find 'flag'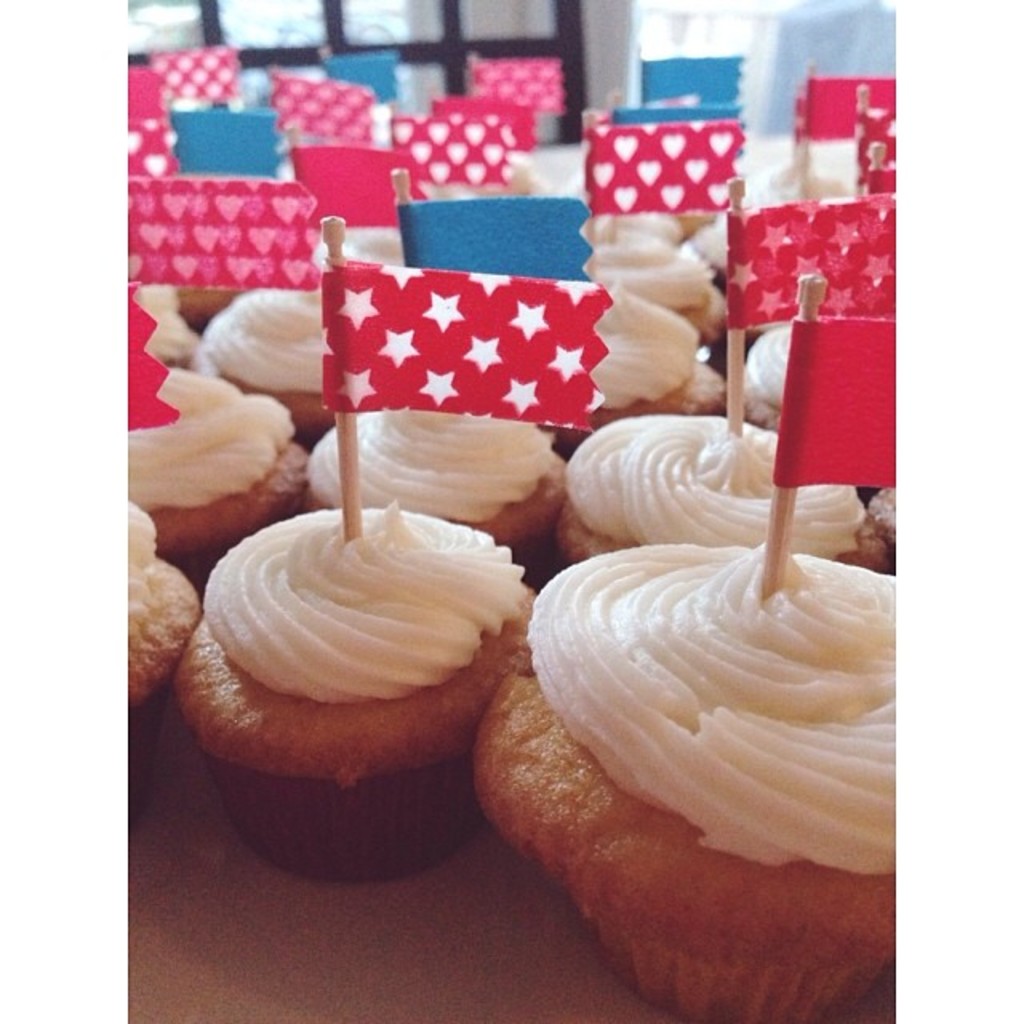
pyautogui.locateOnScreen(803, 69, 909, 139)
